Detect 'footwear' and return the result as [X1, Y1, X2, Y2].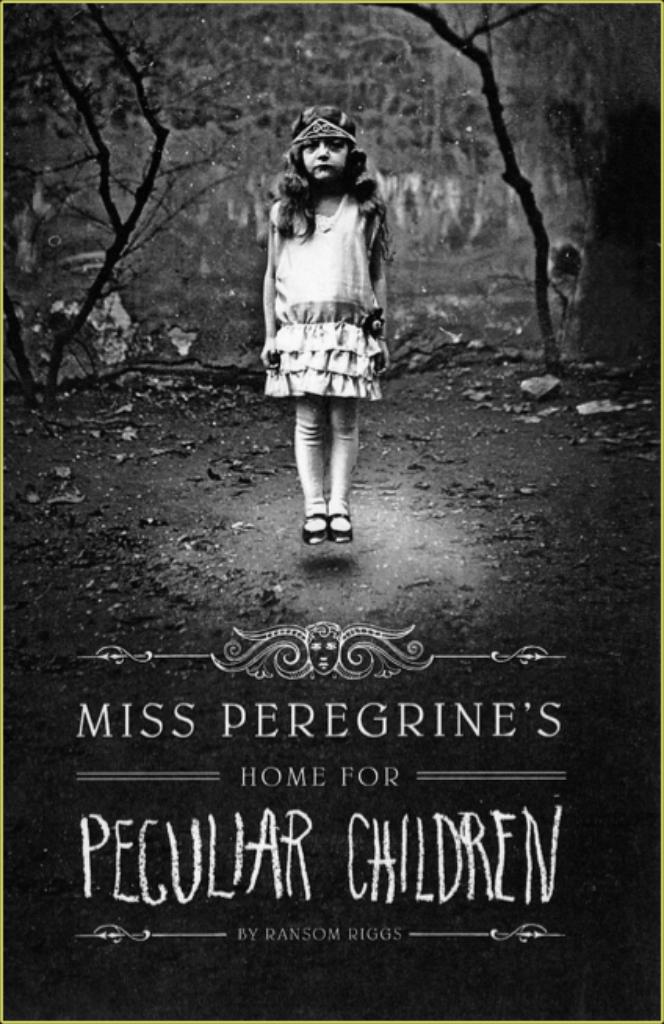
[299, 512, 326, 546].
